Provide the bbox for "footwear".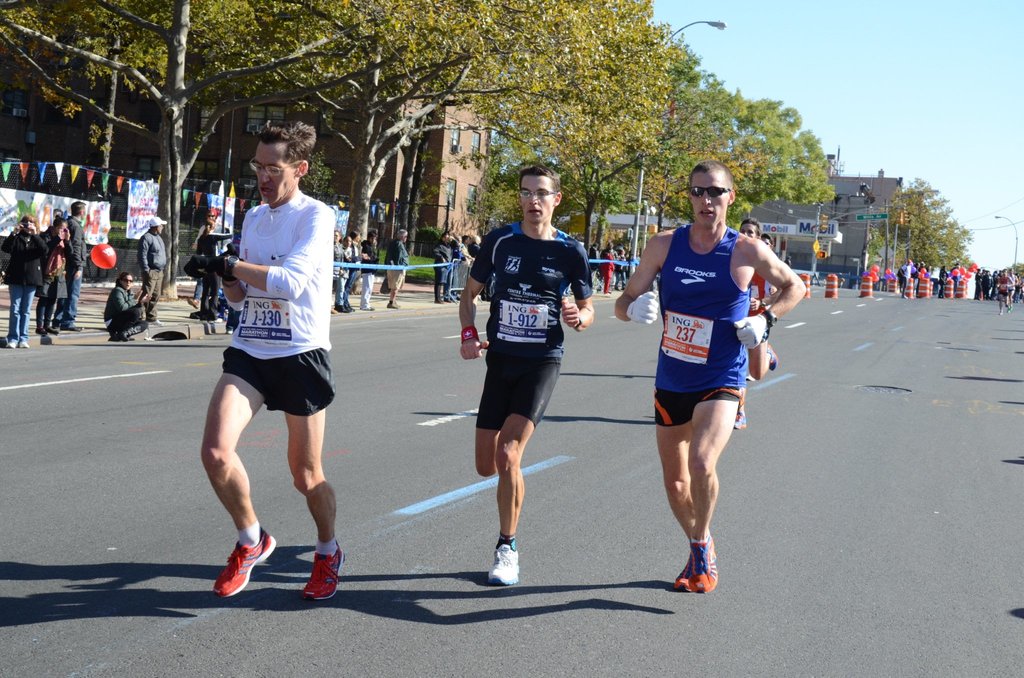
left=486, top=541, right=528, bottom=590.
